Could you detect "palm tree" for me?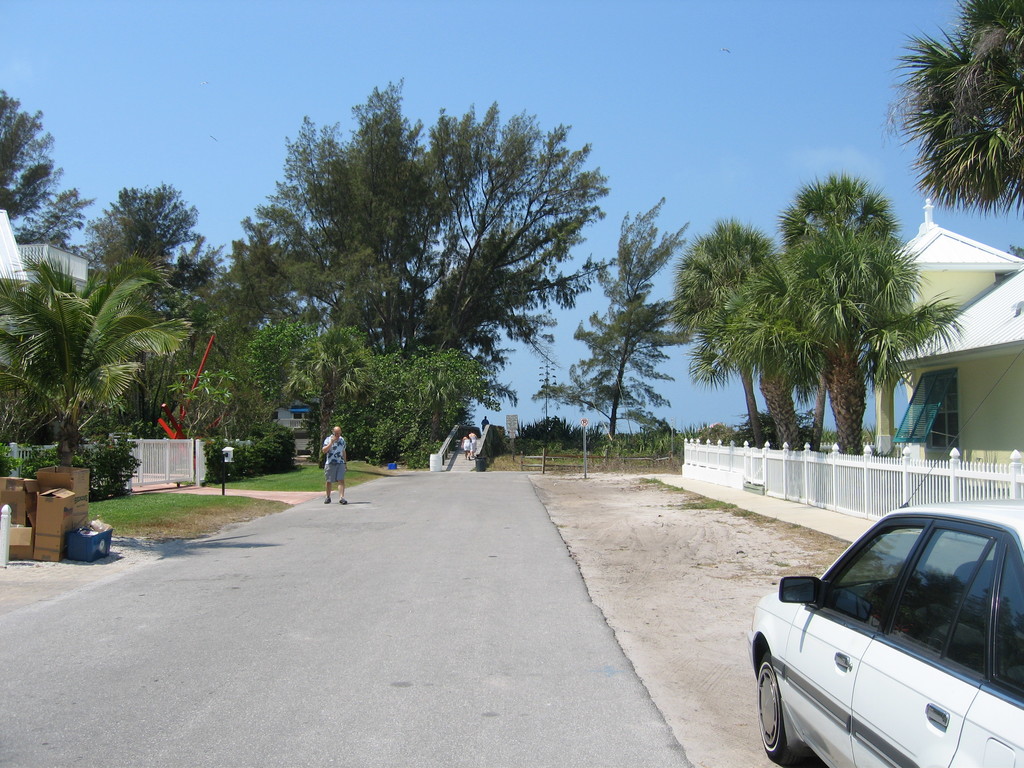
Detection result: l=0, t=97, r=64, b=250.
